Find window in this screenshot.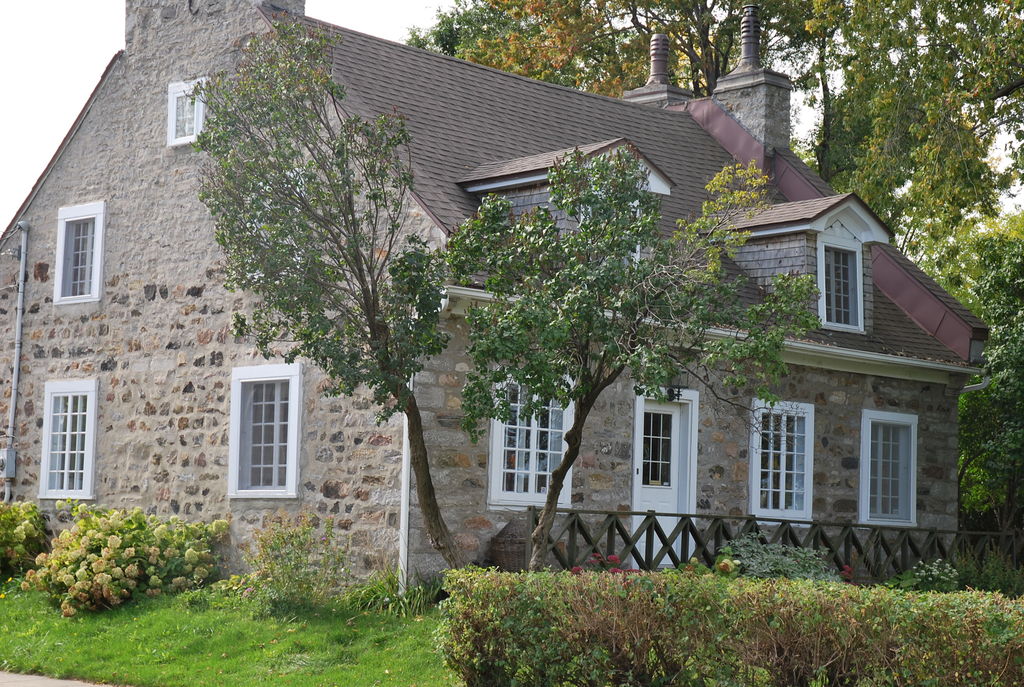
The bounding box for window is (173, 95, 200, 134).
